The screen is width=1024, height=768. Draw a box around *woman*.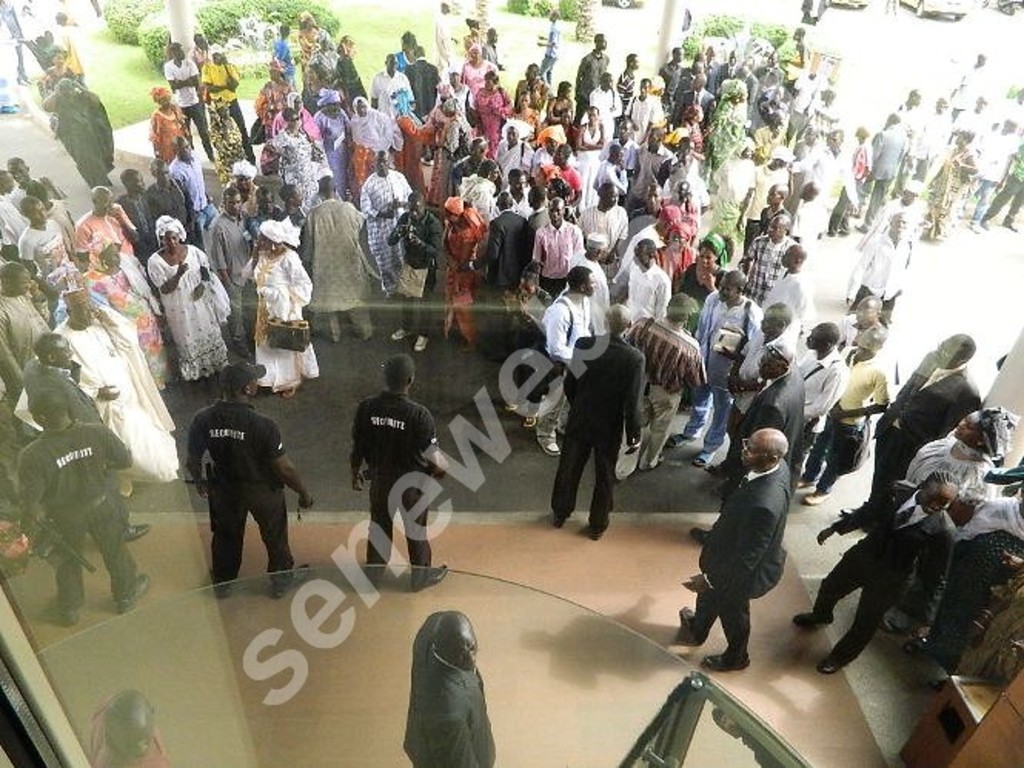
Rect(42, 80, 112, 186).
